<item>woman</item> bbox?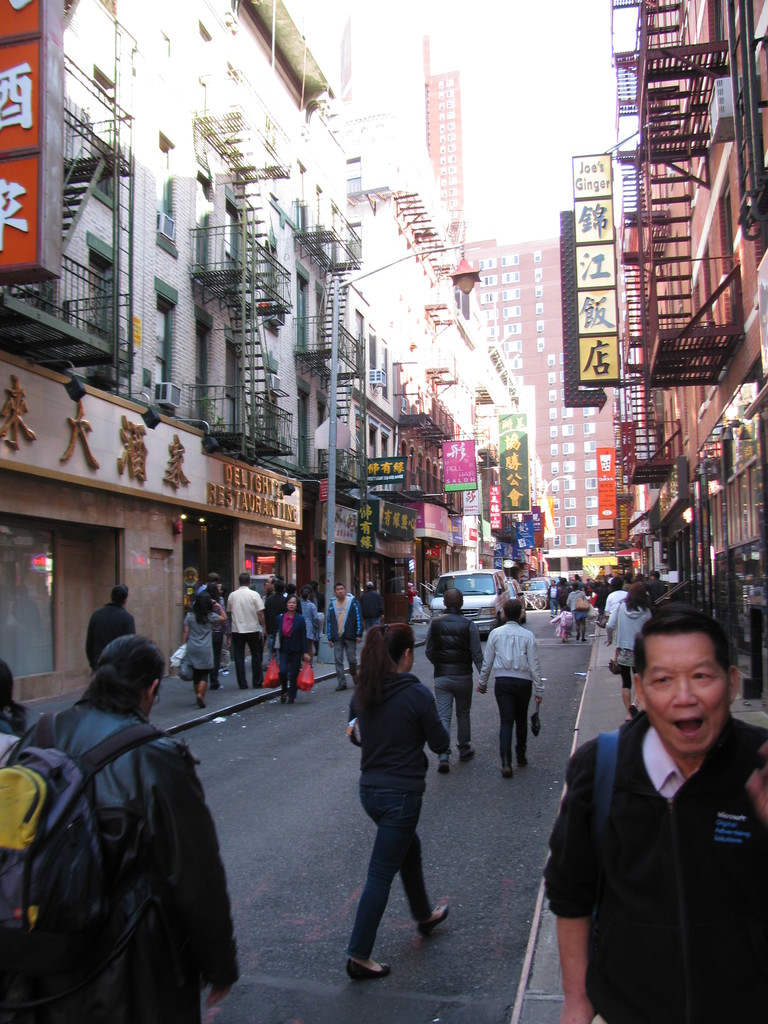
[179,584,225,703]
